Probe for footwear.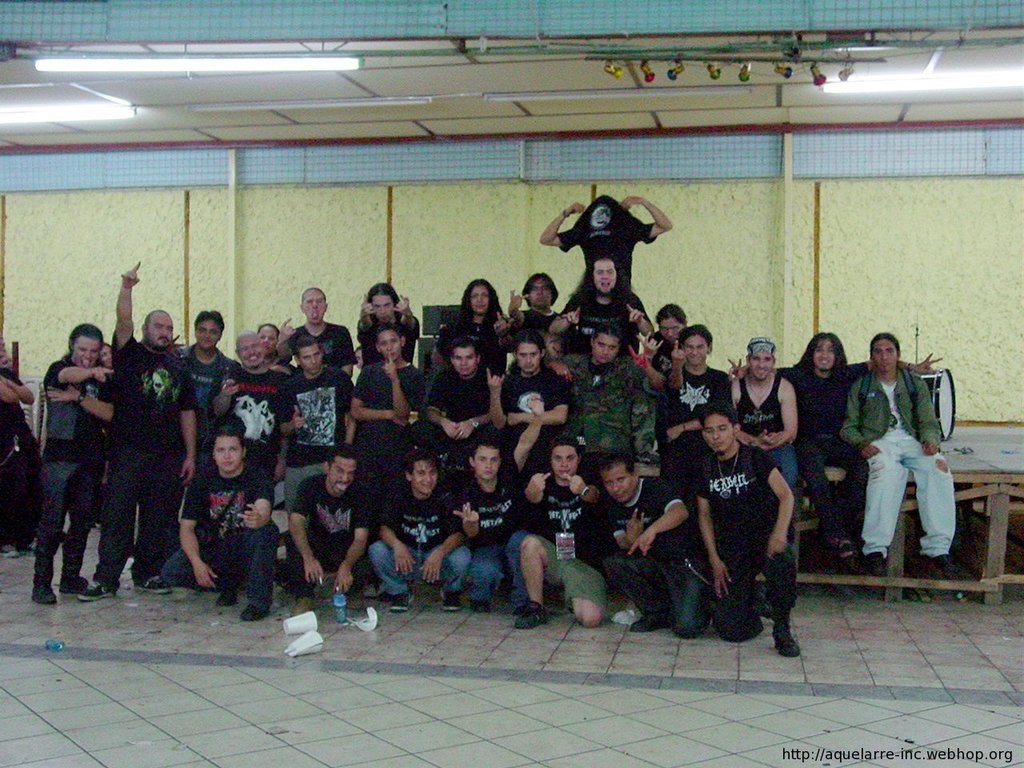
Probe result: {"left": 33, "top": 586, "right": 58, "bottom": 605}.
